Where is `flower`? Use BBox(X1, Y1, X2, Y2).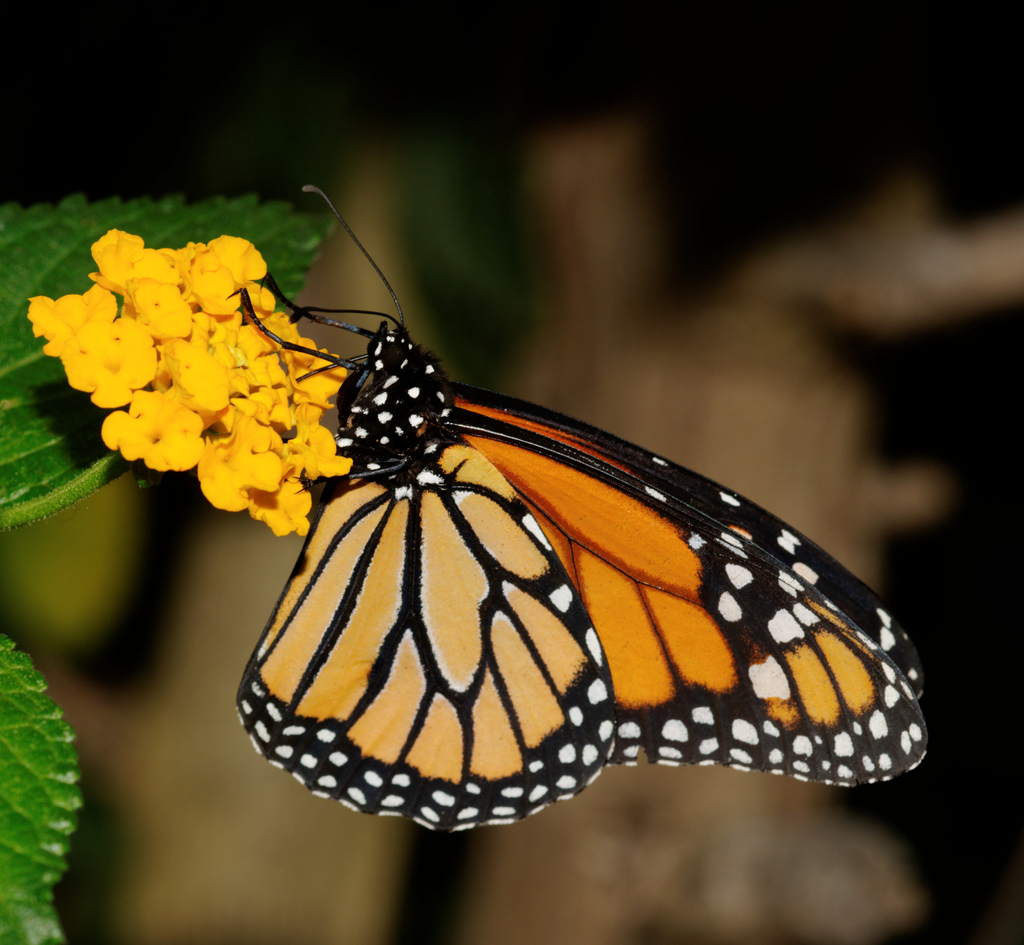
BBox(99, 390, 204, 478).
